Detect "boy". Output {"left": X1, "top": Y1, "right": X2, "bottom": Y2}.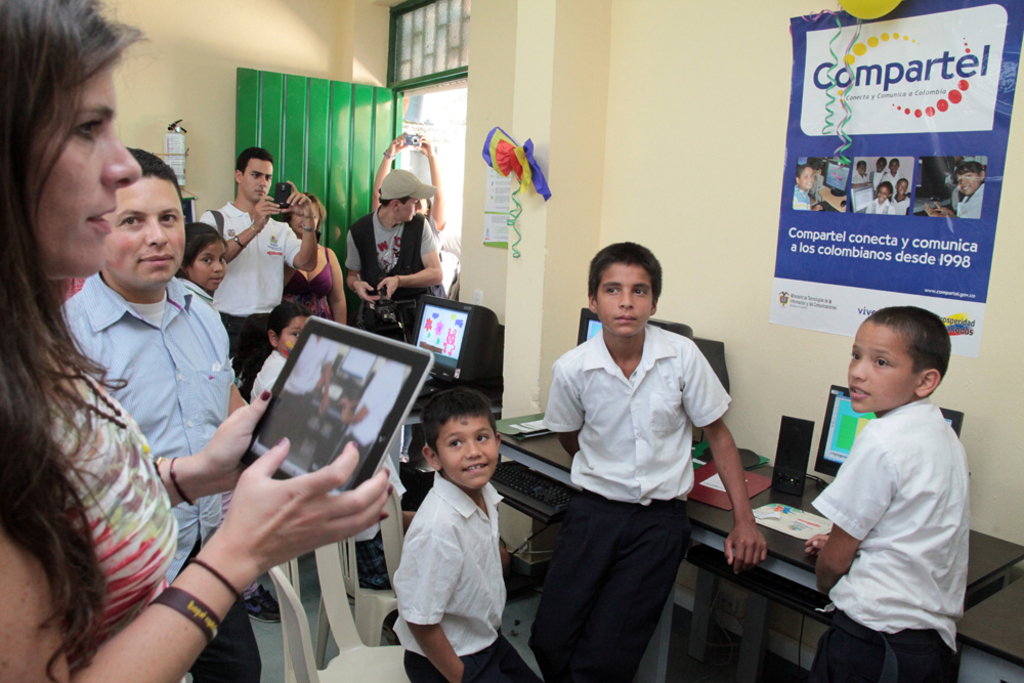
{"left": 531, "top": 240, "right": 774, "bottom": 682}.
